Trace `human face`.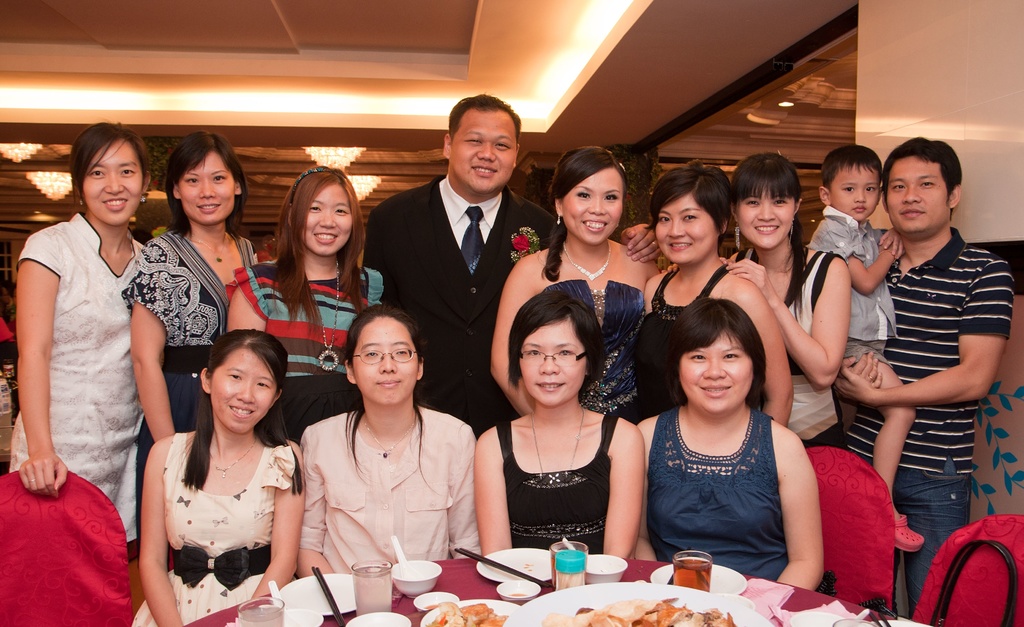
Traced to box=[678, 336, 752, 412].
